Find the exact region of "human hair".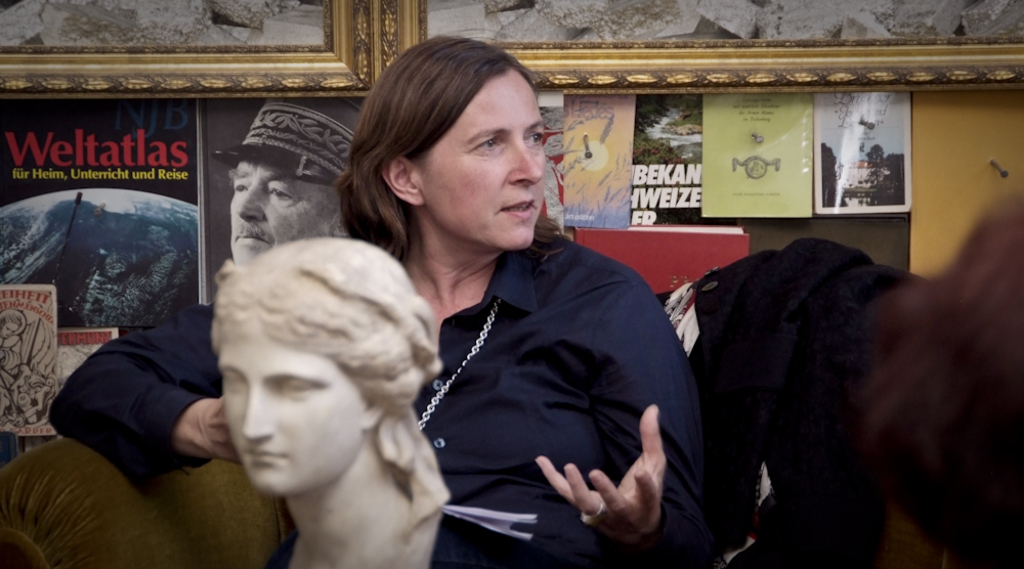
Exact region: region(0, 312, 25, 329).
